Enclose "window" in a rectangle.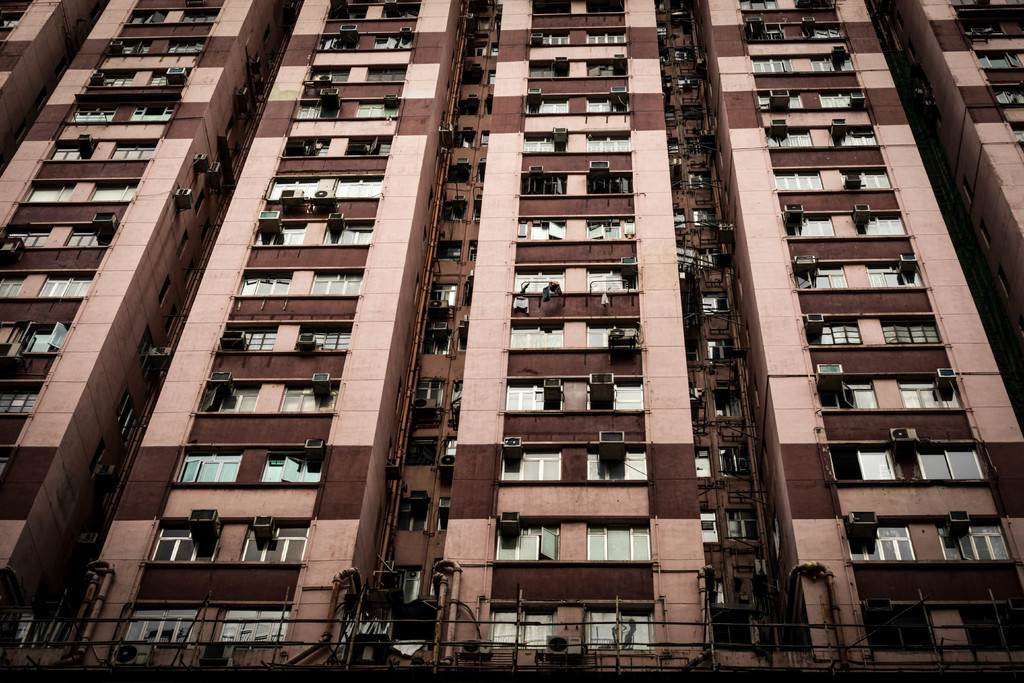
left=72, top=105, right=179, bottom=124.
